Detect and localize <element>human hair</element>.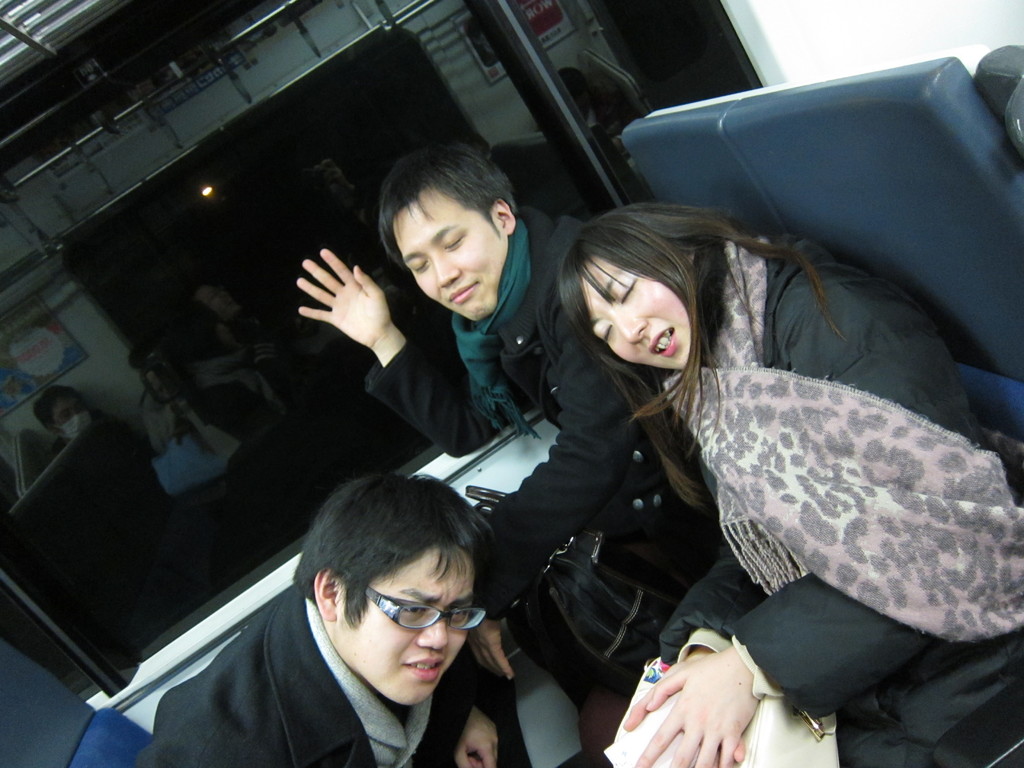
Localized at (278,468,504,655).
